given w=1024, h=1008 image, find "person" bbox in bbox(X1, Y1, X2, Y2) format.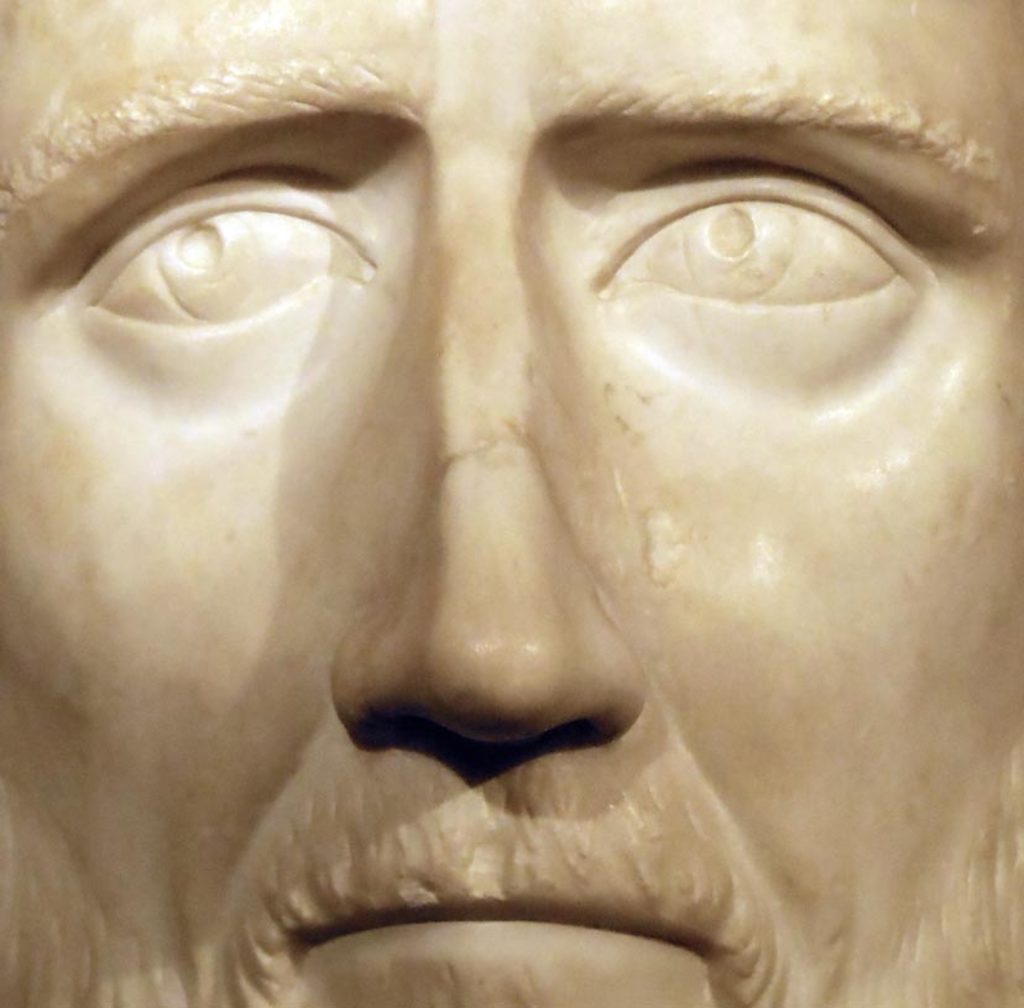
bbox(0, 0, 1023, 1007).
